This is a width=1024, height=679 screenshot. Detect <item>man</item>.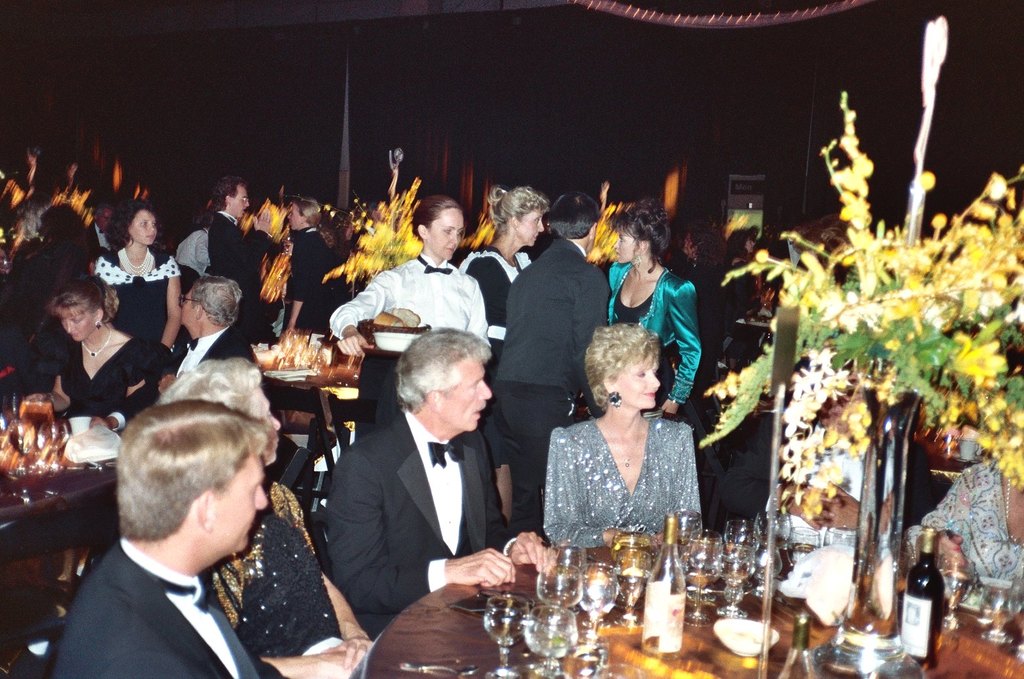
491 190 623 540.
